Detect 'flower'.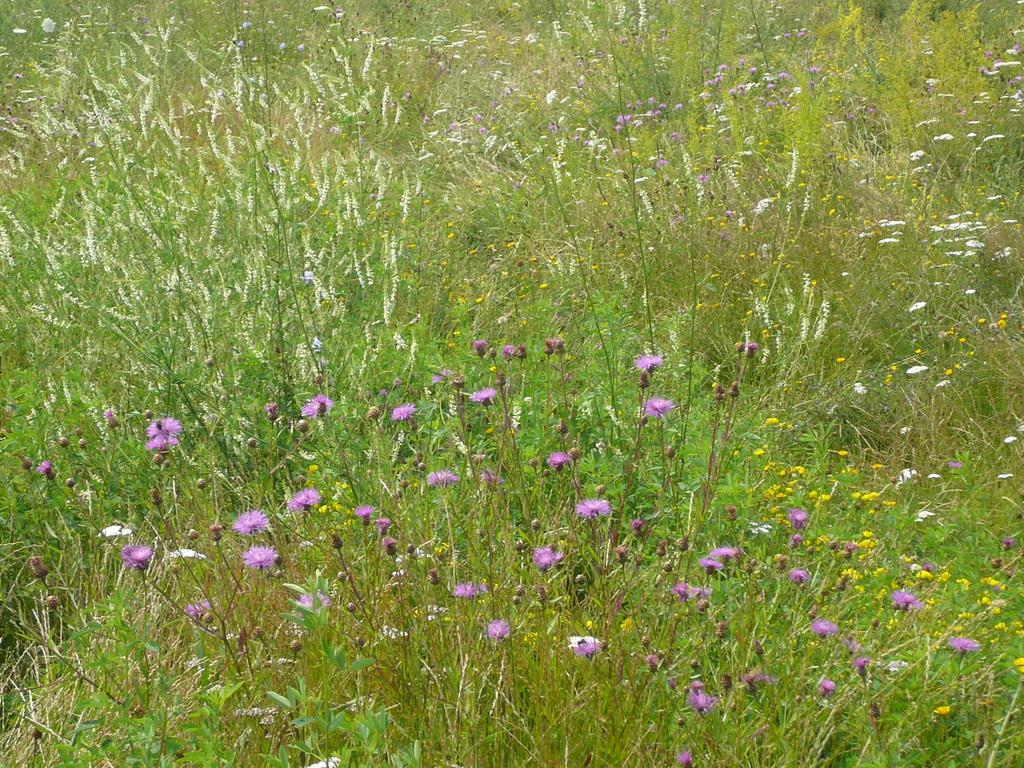
Detected at pyautogui.locateOnScreen(941, 632, 984, 655).
